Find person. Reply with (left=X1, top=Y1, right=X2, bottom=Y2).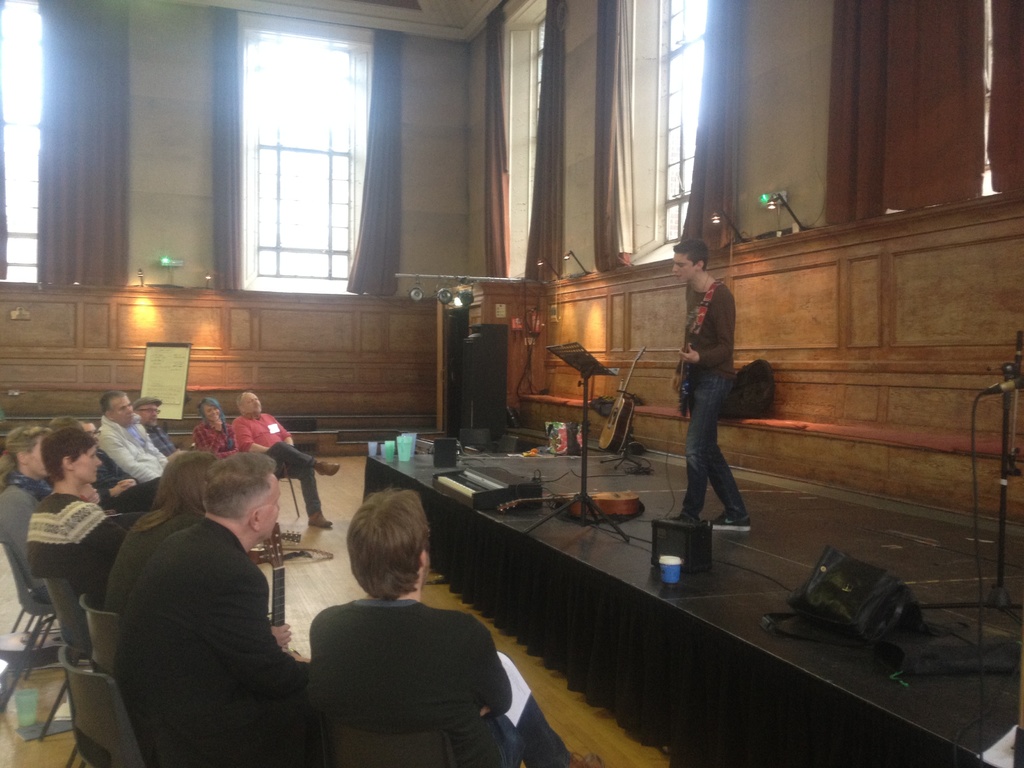
(left=97, top=388, right=171, bottom=483).
